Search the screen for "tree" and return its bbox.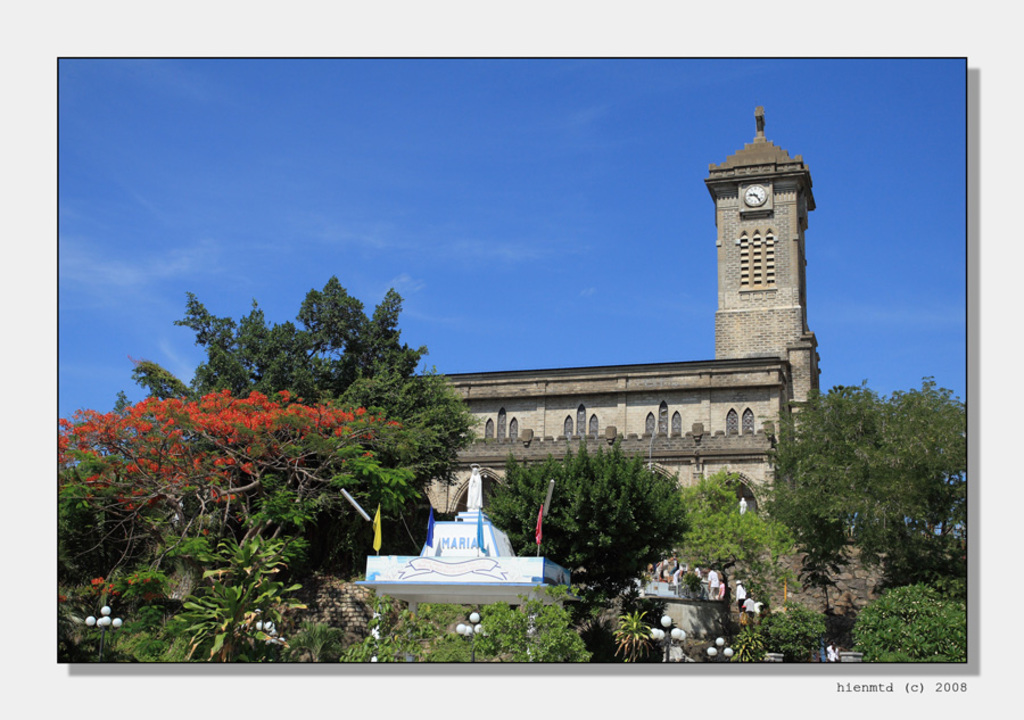
Found: 463,579,594,661.
